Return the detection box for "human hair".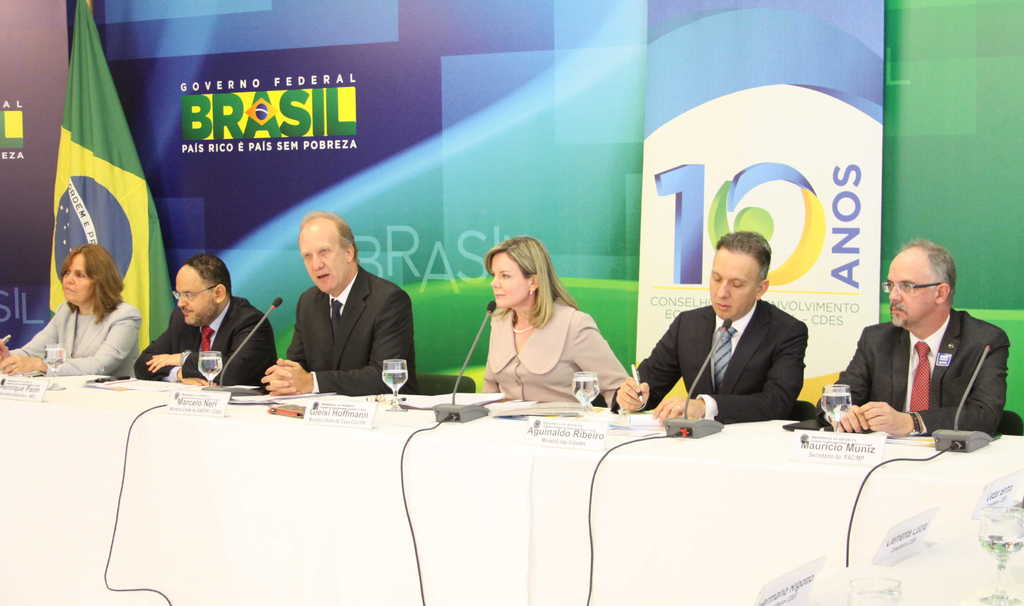
897, 234, 957, 303.
